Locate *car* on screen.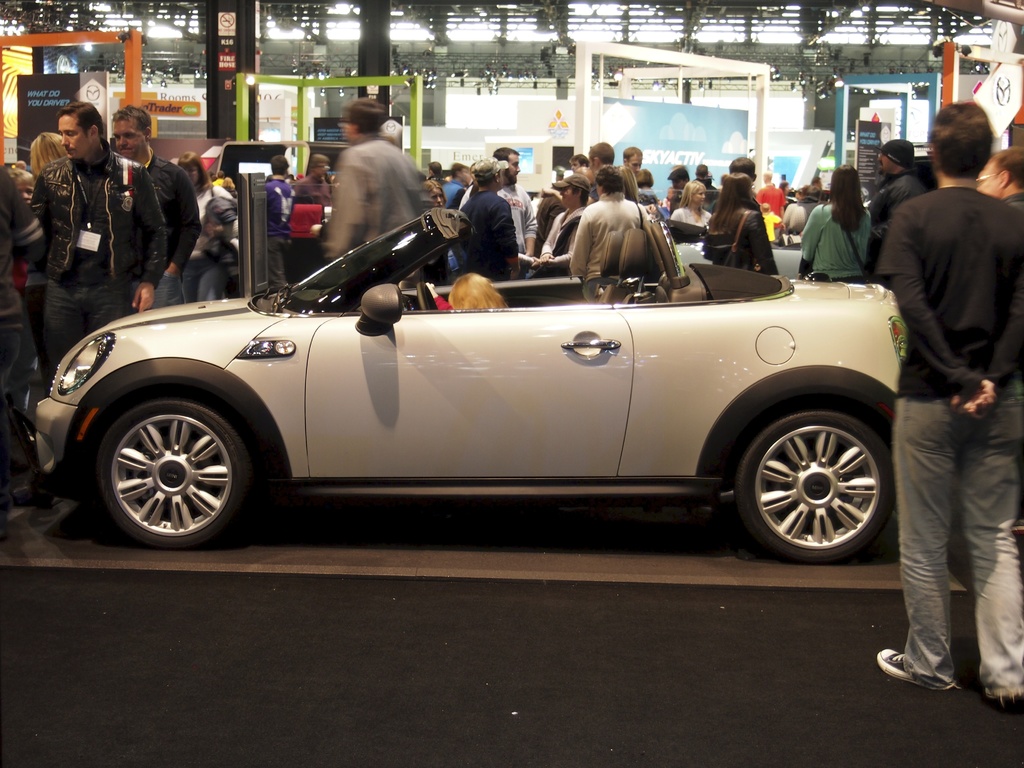
On screen at box(15, 211, 892, 580).
